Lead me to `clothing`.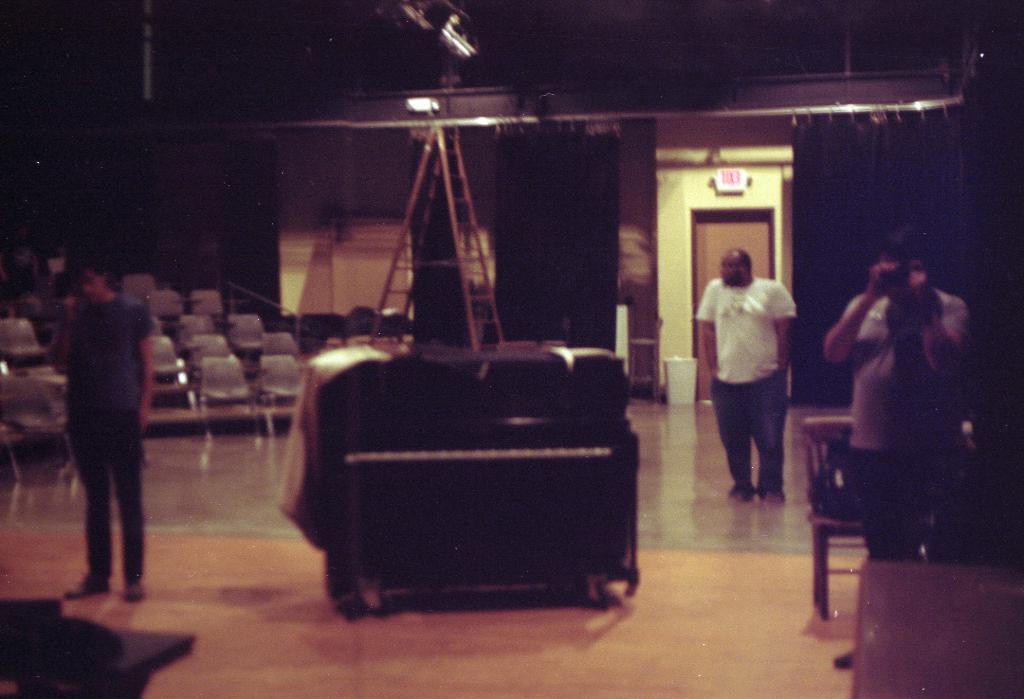
Lead to (left=846, top=290, right=977, bottom=556).
